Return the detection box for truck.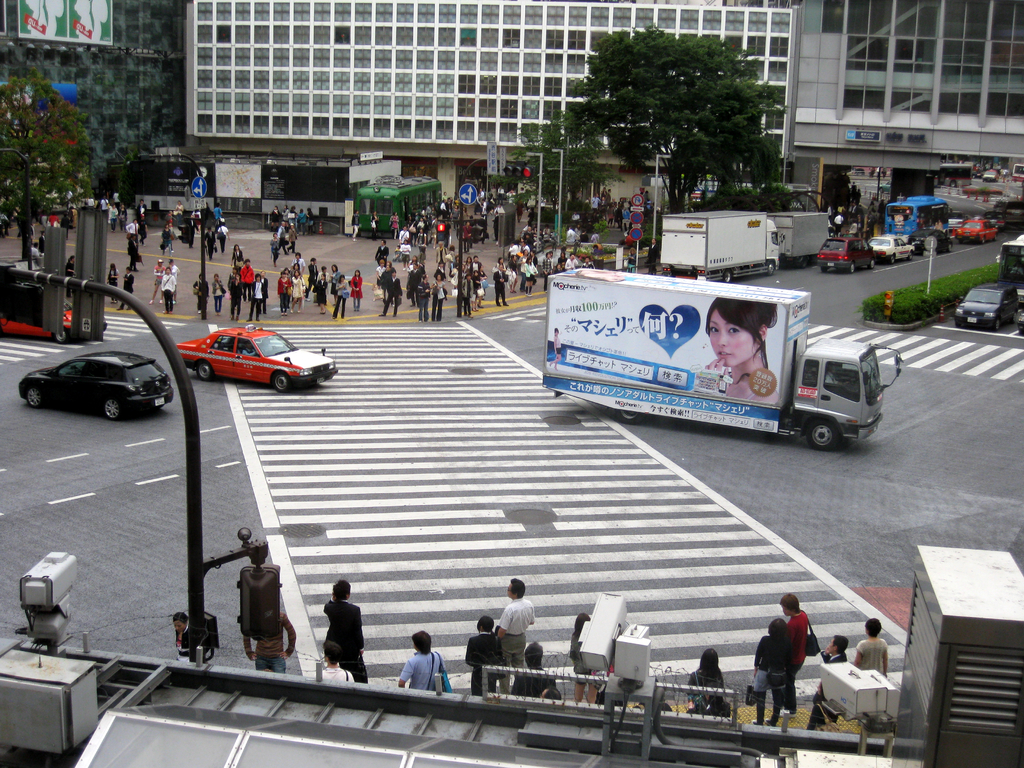
bbox=(506, 252, 925, 456).
